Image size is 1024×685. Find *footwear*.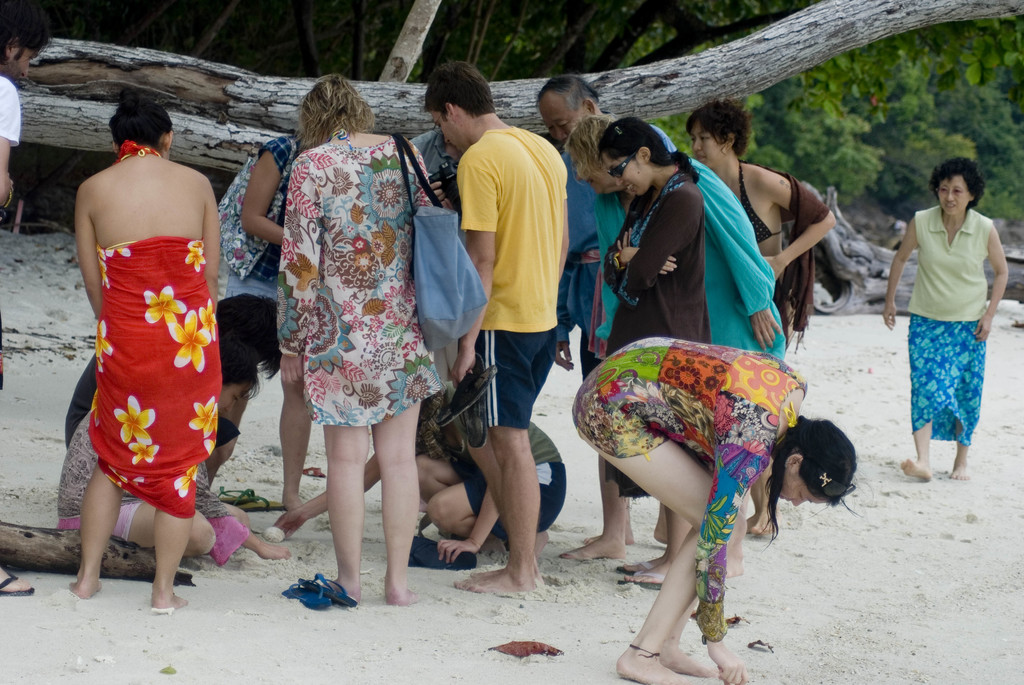
region(235, 492, 285, 521).
